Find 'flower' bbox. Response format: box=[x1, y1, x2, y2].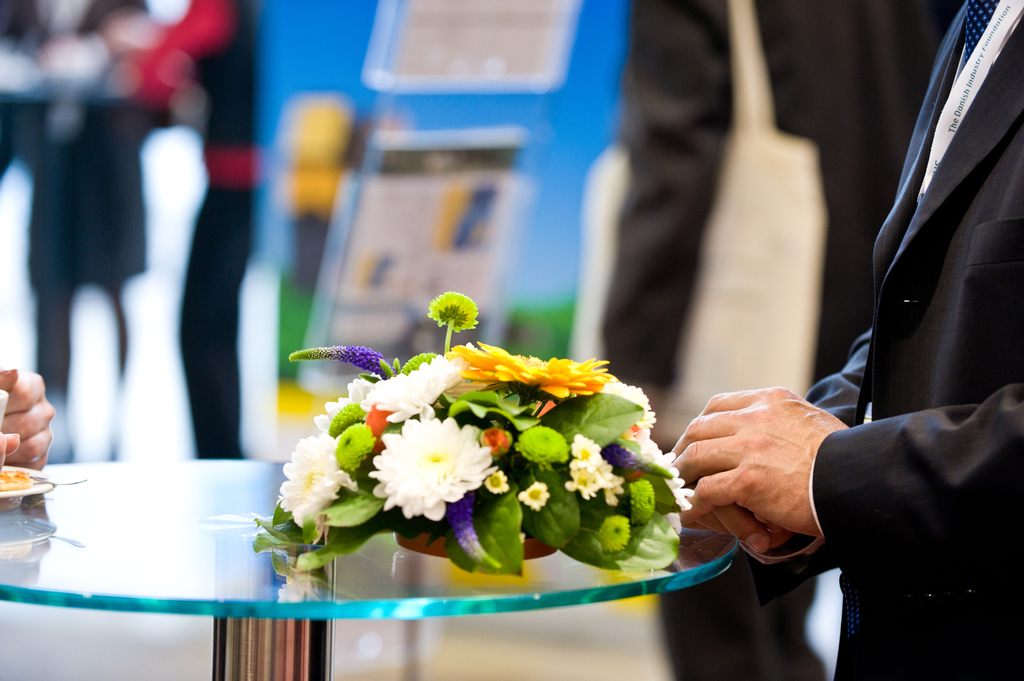
box=[598, 378, 657, 444].
